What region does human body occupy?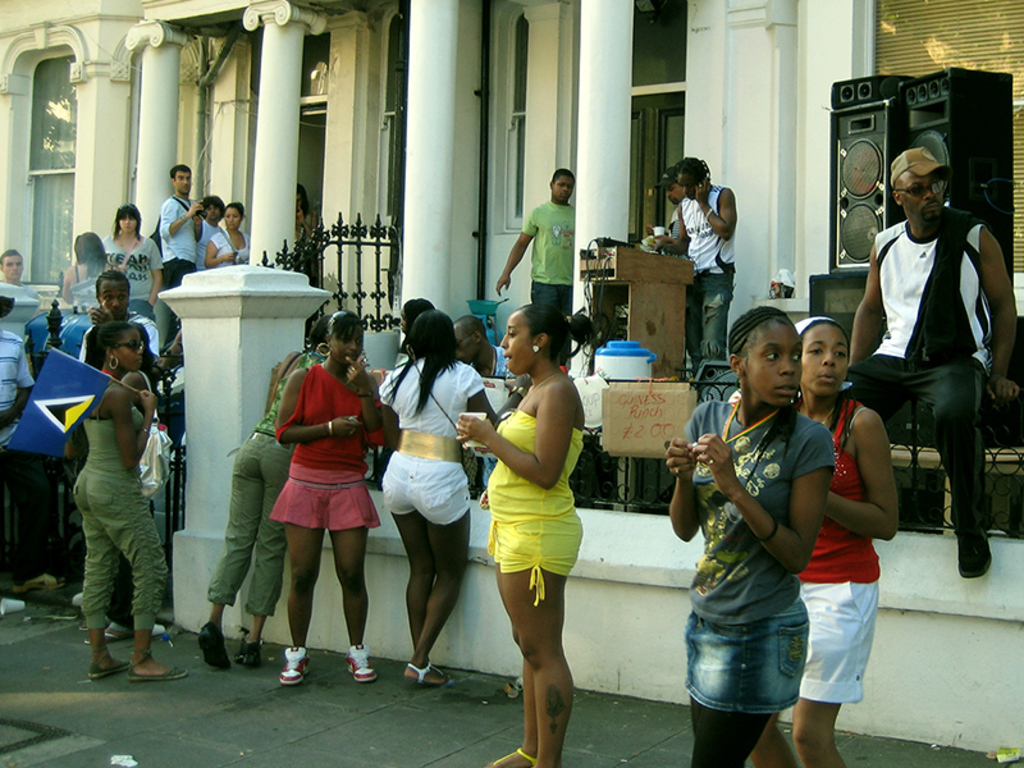
(193,204,221,268).
